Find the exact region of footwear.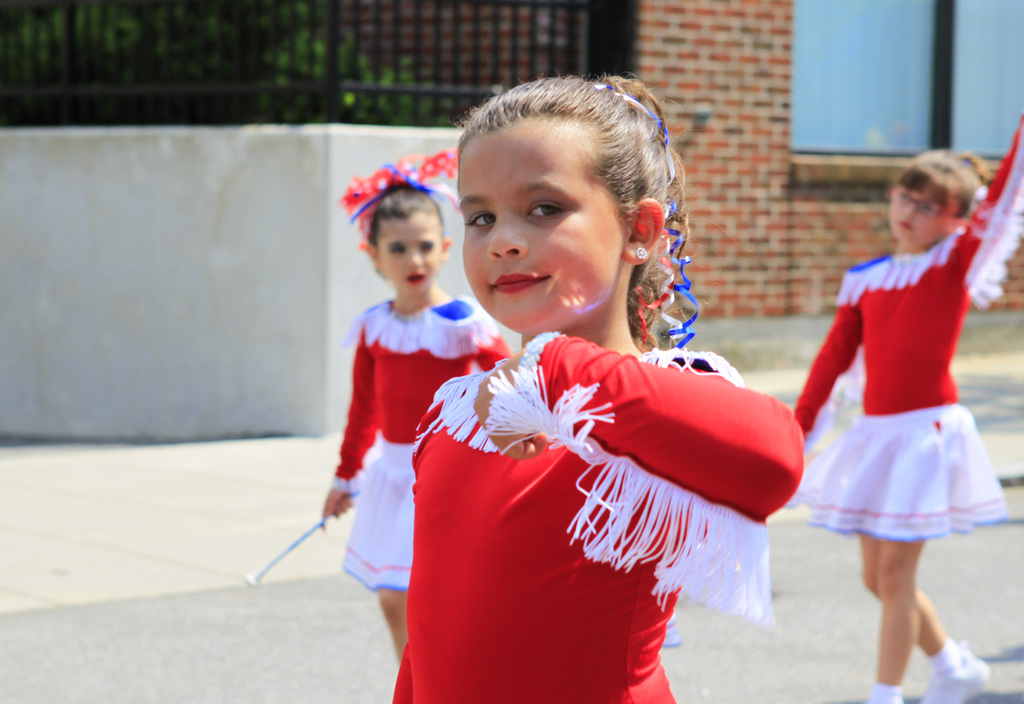
Exact region: 666:612:685:646.
